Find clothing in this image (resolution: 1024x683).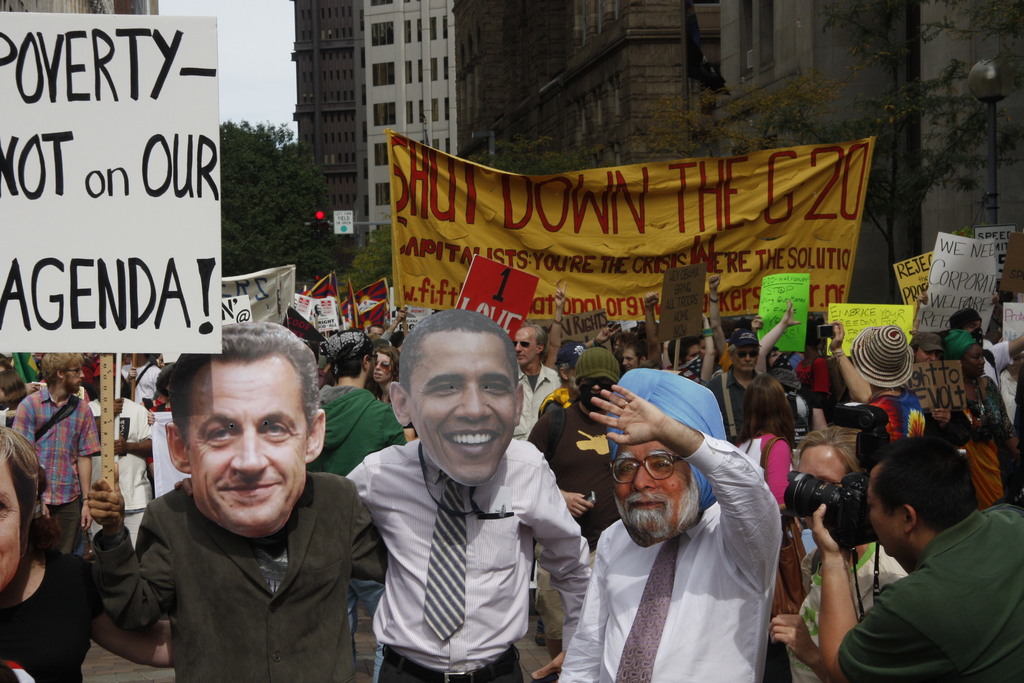
pyautogui.locateOnScreen(557, 436, 785, 682).
